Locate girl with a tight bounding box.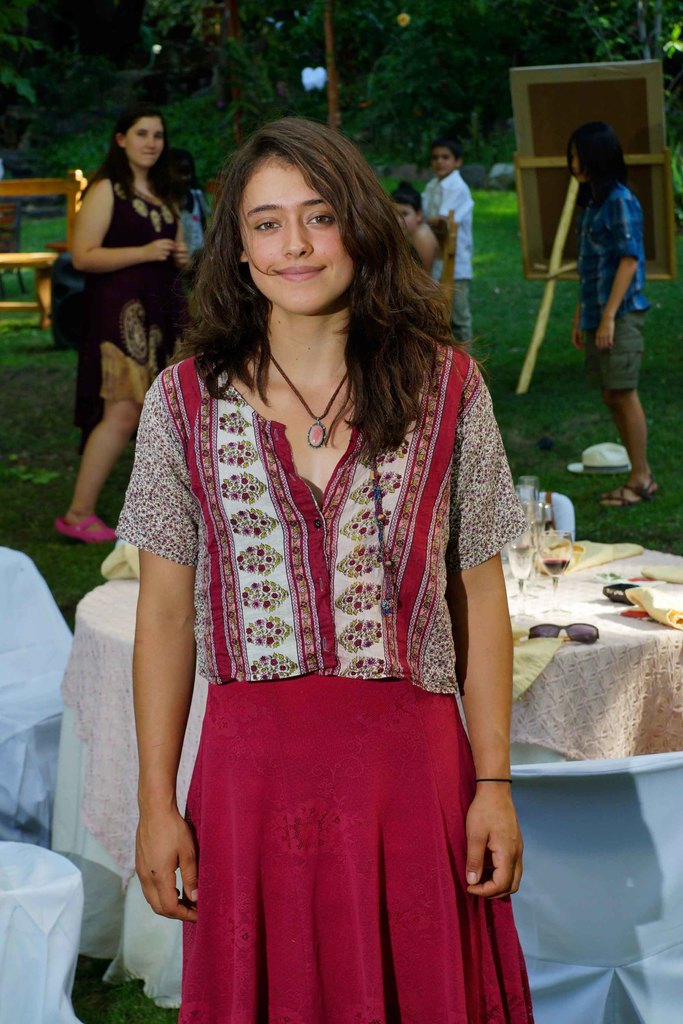
pyautogui.locateOnScreen(111, 115, 527, 1020).
